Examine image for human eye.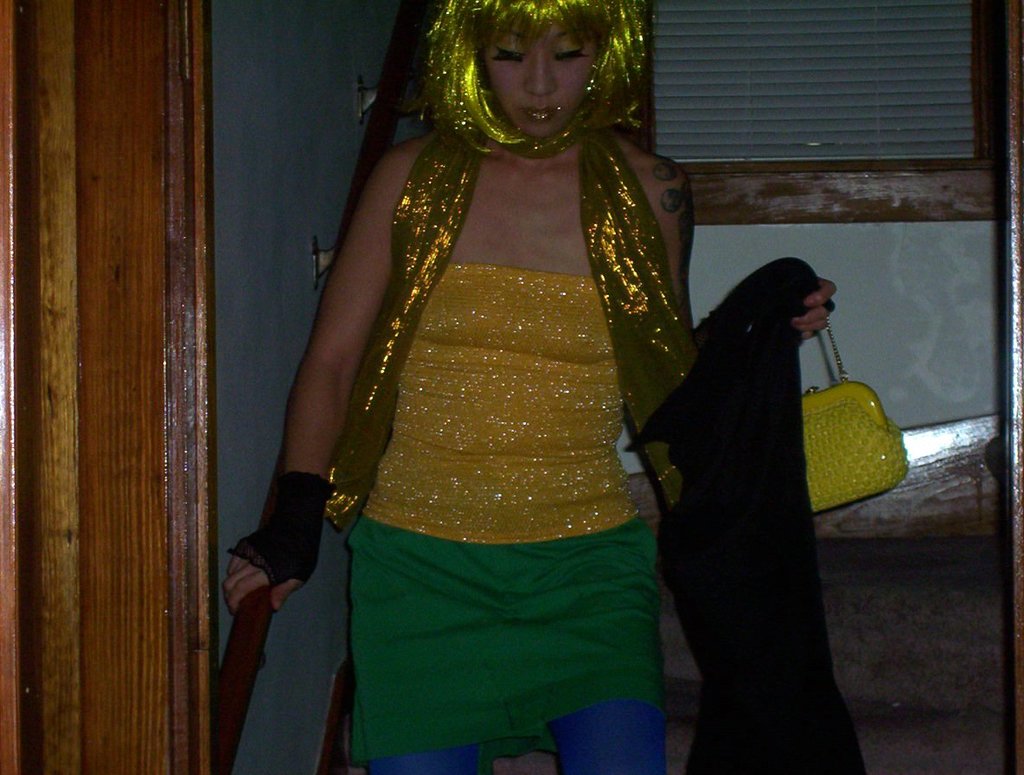
Examination result: select_region(493, 42, 528, 66).
